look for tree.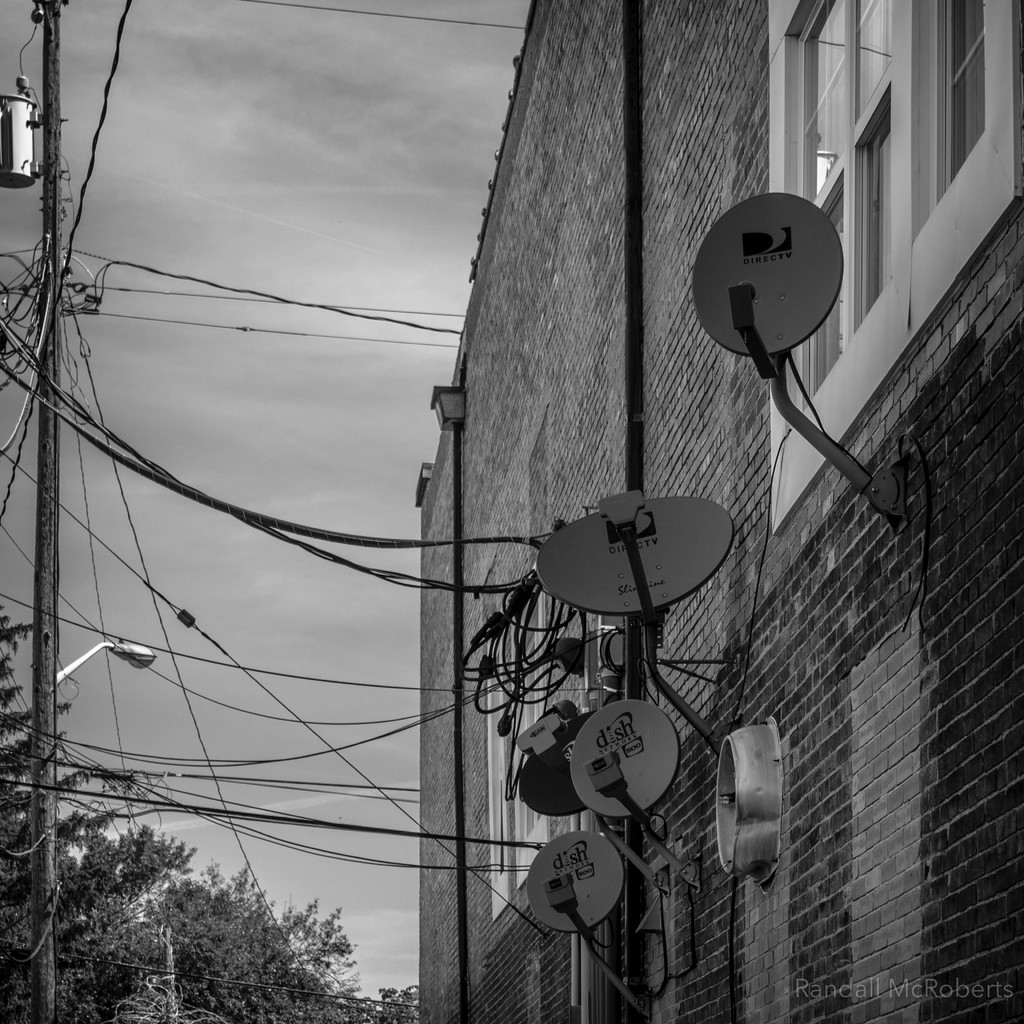
Found: 58/824/173/1009.
